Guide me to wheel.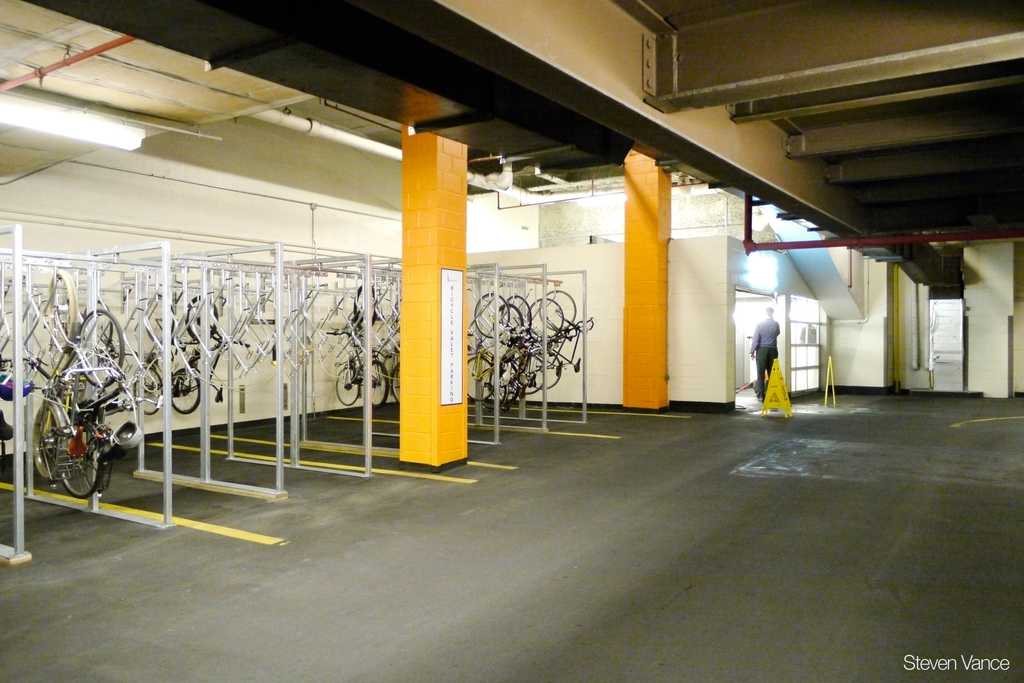
Guidance: <box>540,290,577,331</box>.
